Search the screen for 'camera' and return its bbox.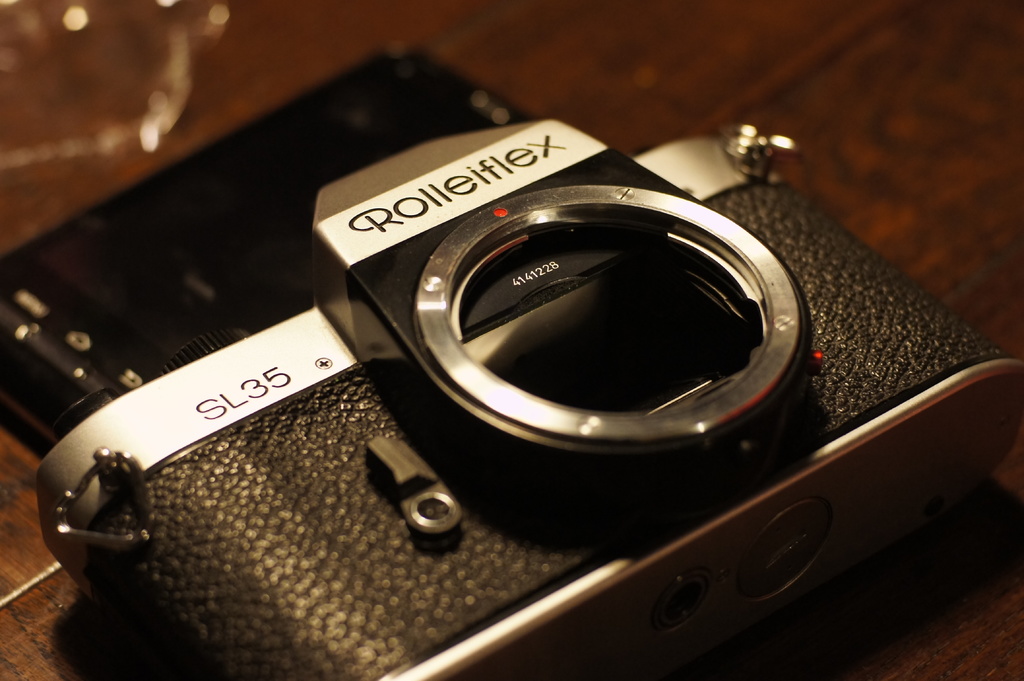
Found: BBox(0, 79, 1021, 680).
